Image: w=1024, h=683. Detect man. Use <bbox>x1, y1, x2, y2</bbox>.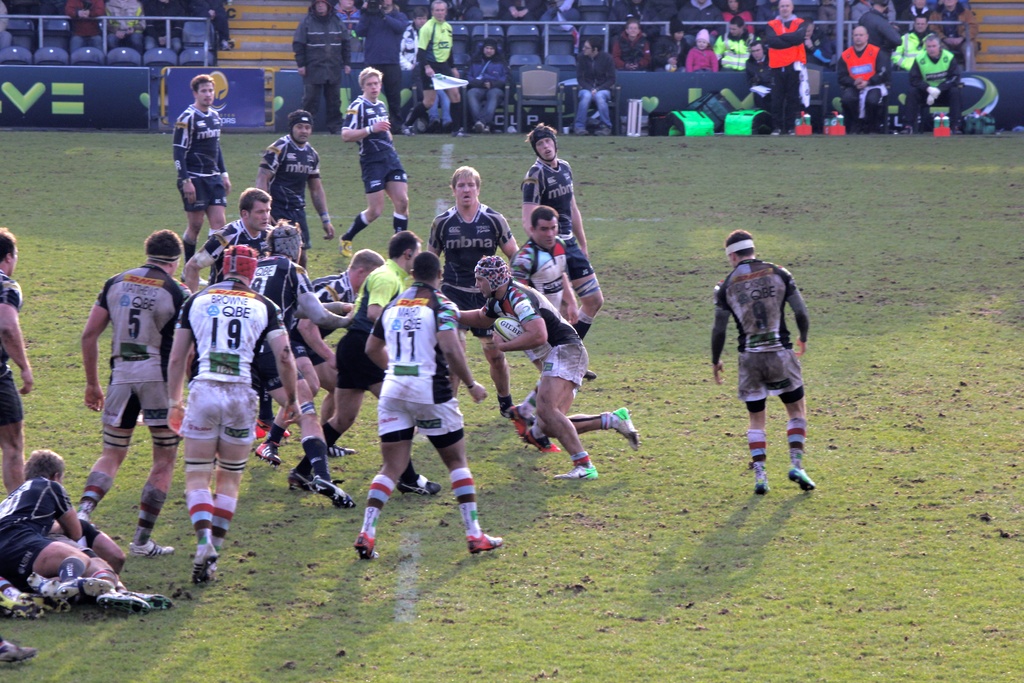
<bbox>65, 0, 106, 60</bbox>.
